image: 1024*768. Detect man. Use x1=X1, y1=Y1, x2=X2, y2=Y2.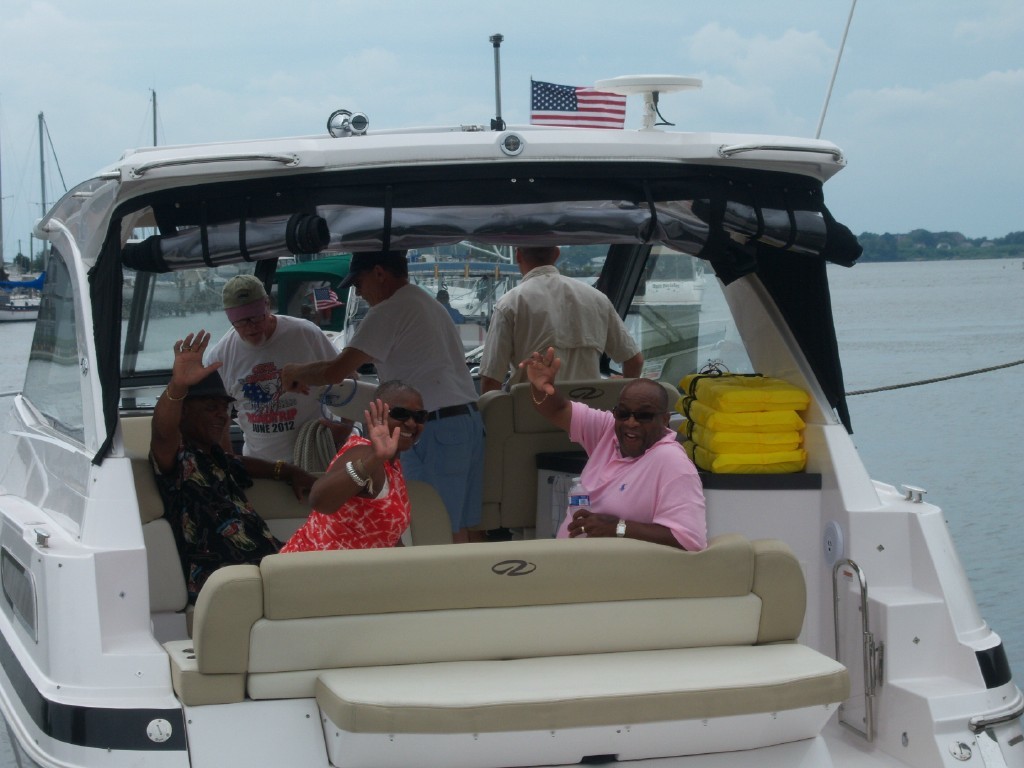
x1=201, y1=273, x2=352, y2=473.
